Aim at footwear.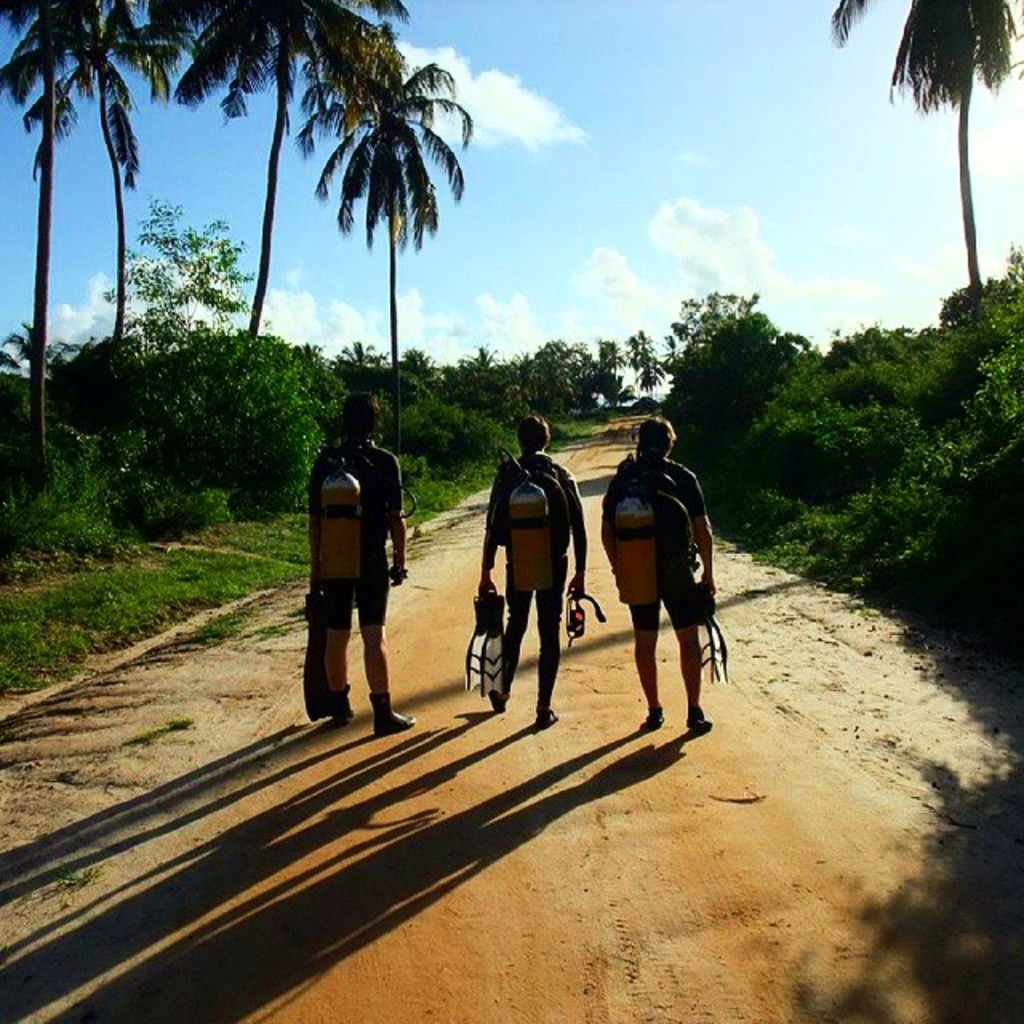
Aimed at BBox(371, 694, 421, 733).
